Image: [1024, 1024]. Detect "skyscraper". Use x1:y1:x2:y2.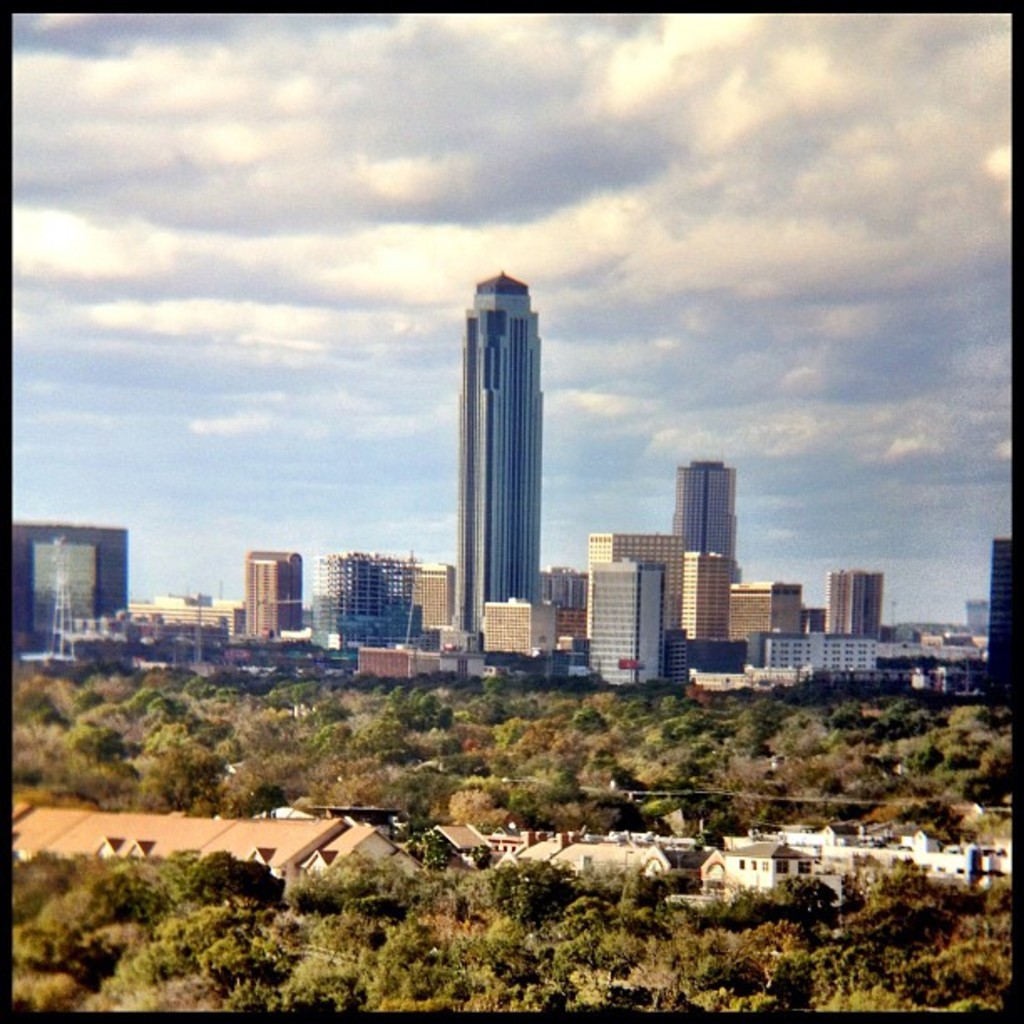
820:572:883:644.
